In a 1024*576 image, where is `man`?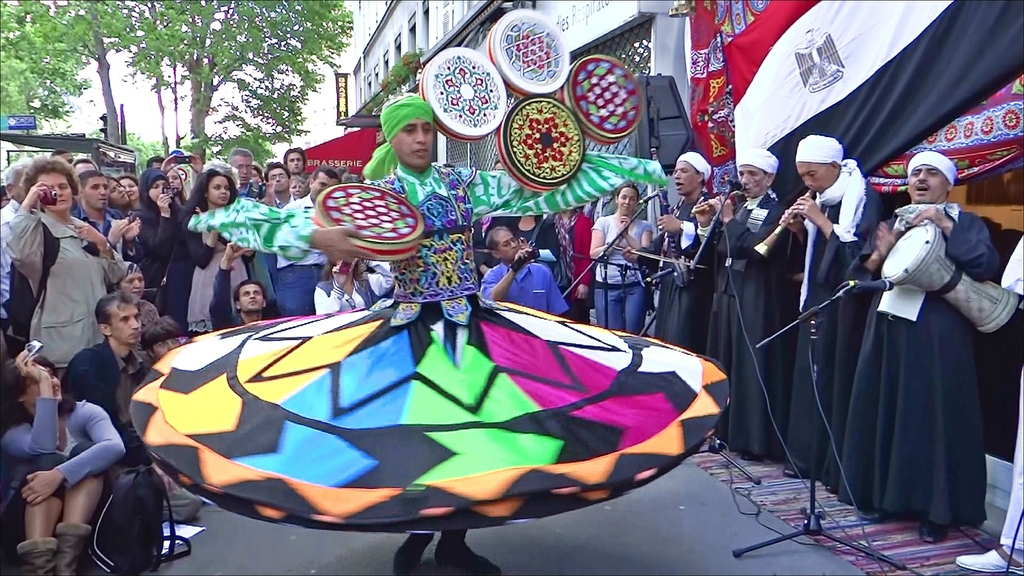
286/173/307/205.
